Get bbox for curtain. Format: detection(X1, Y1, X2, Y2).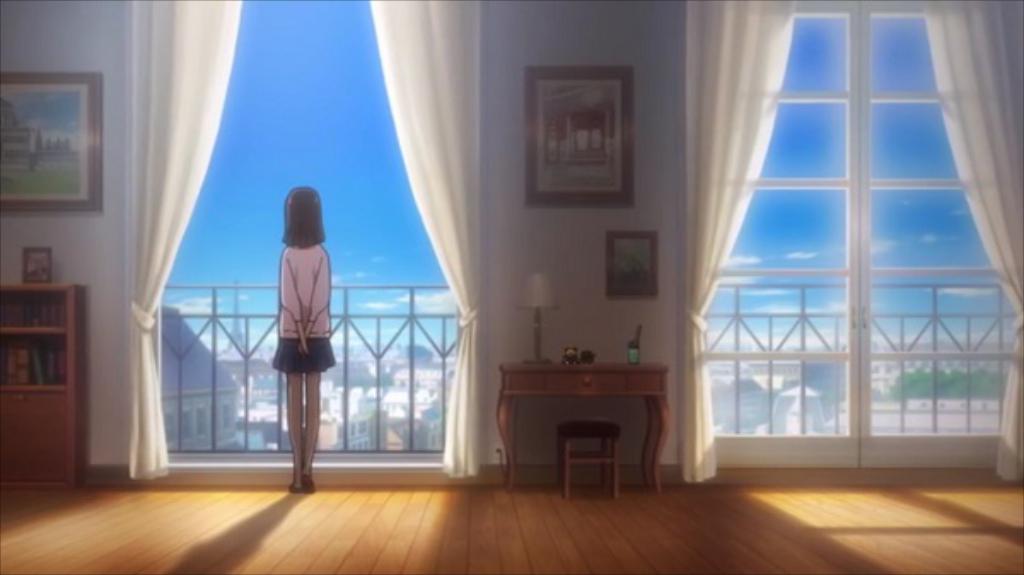
detection(369, 0, 486, 483).
